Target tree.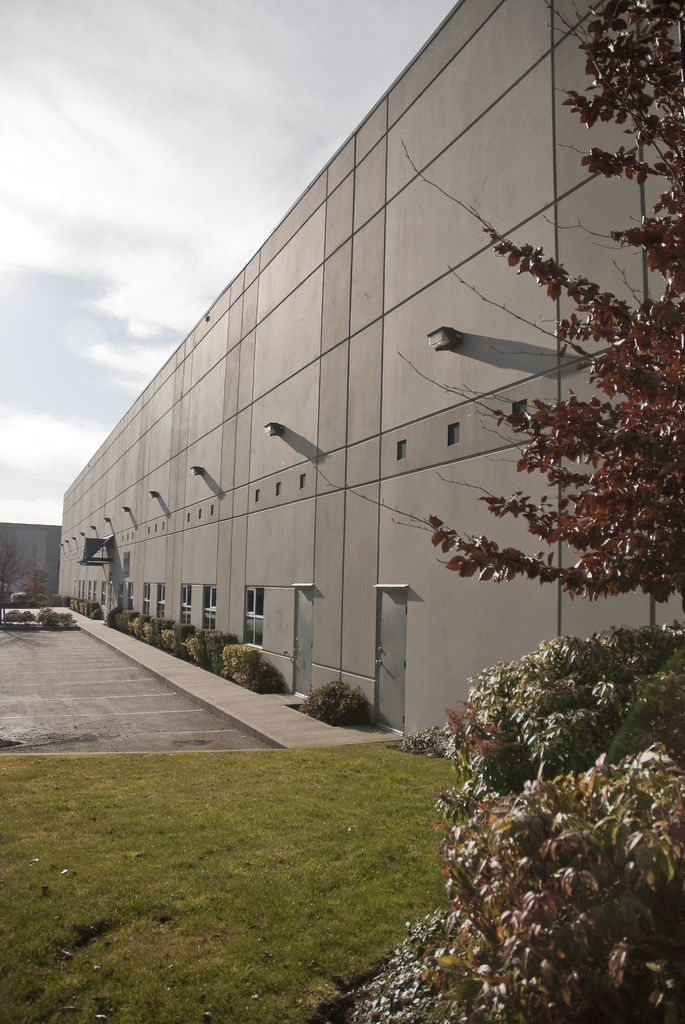
Target region: rect(308, 0, 684, 683).
